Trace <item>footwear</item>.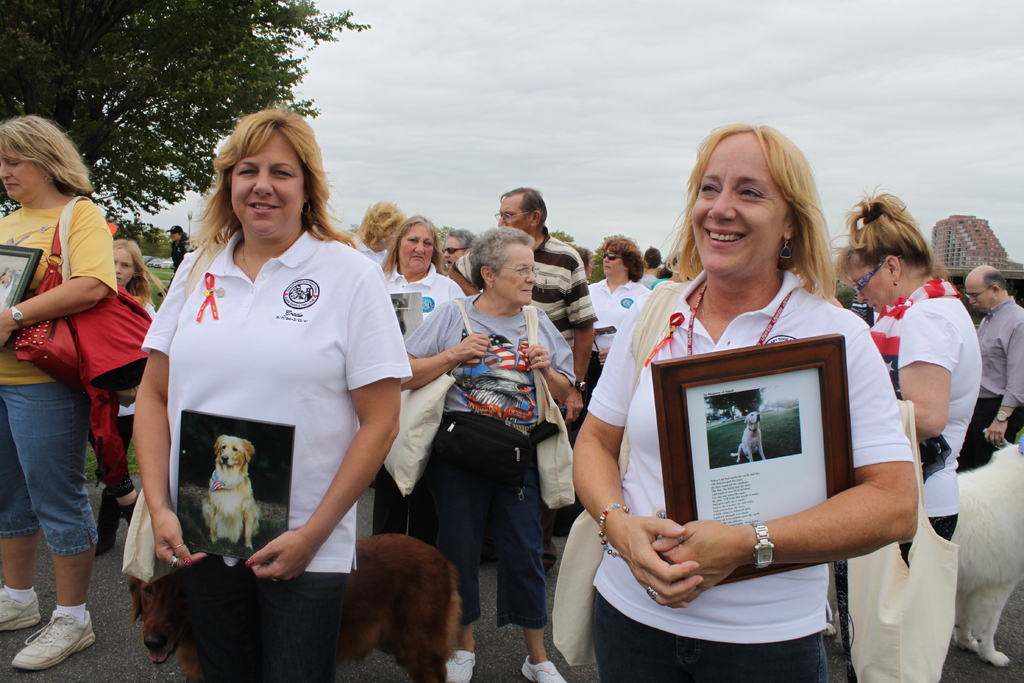
Traced to <bbox>440, 647, 474, 682</bbox>.
